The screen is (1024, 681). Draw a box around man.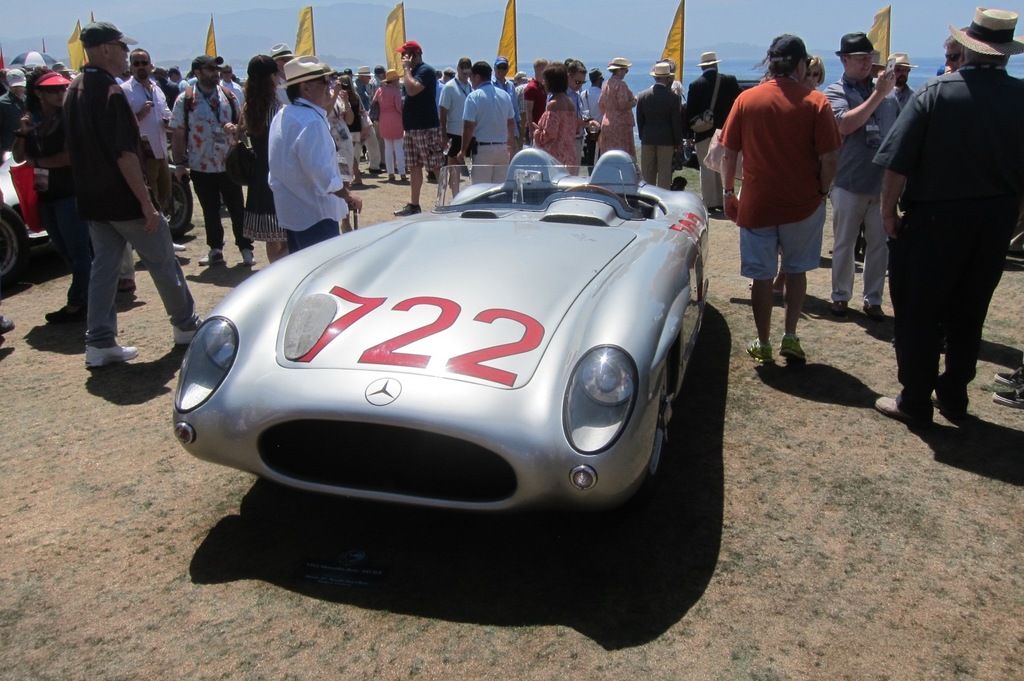
[left=119, top=45, right=175, bottom=218].
